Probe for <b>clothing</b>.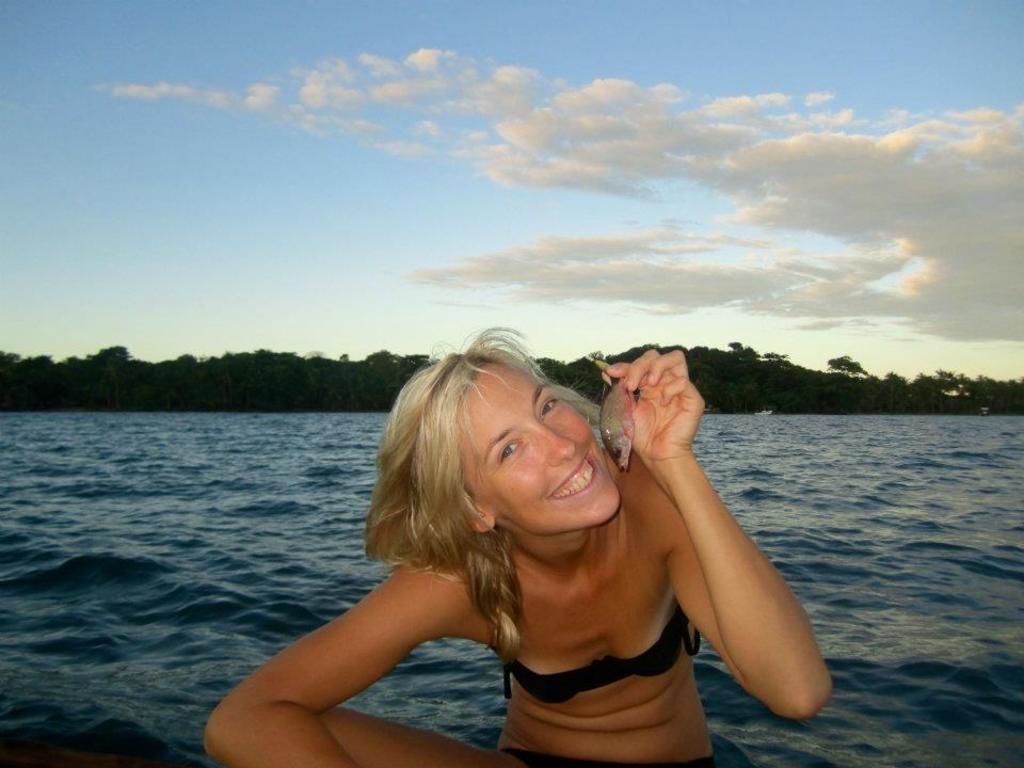
Probe result: 485:603:701:704.
